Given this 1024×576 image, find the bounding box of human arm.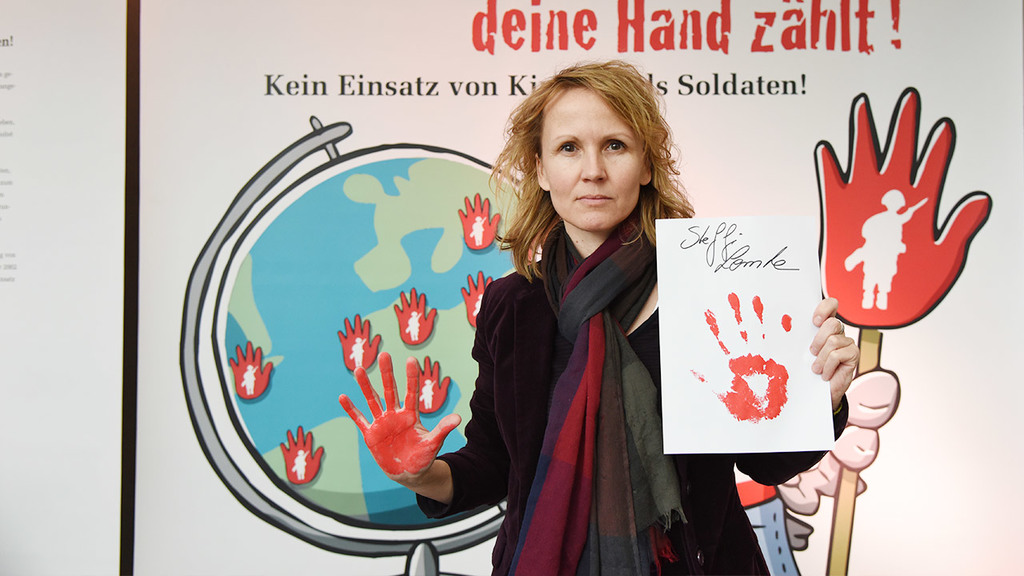
locate(820, 78, 989, 330).
